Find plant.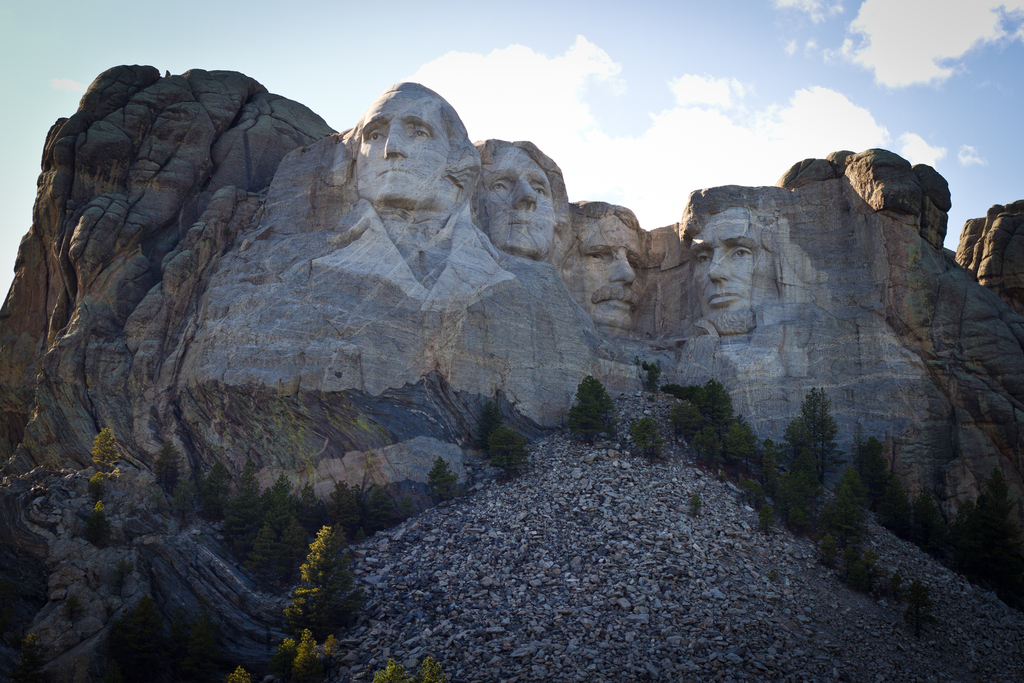
[417,659,444,682].
